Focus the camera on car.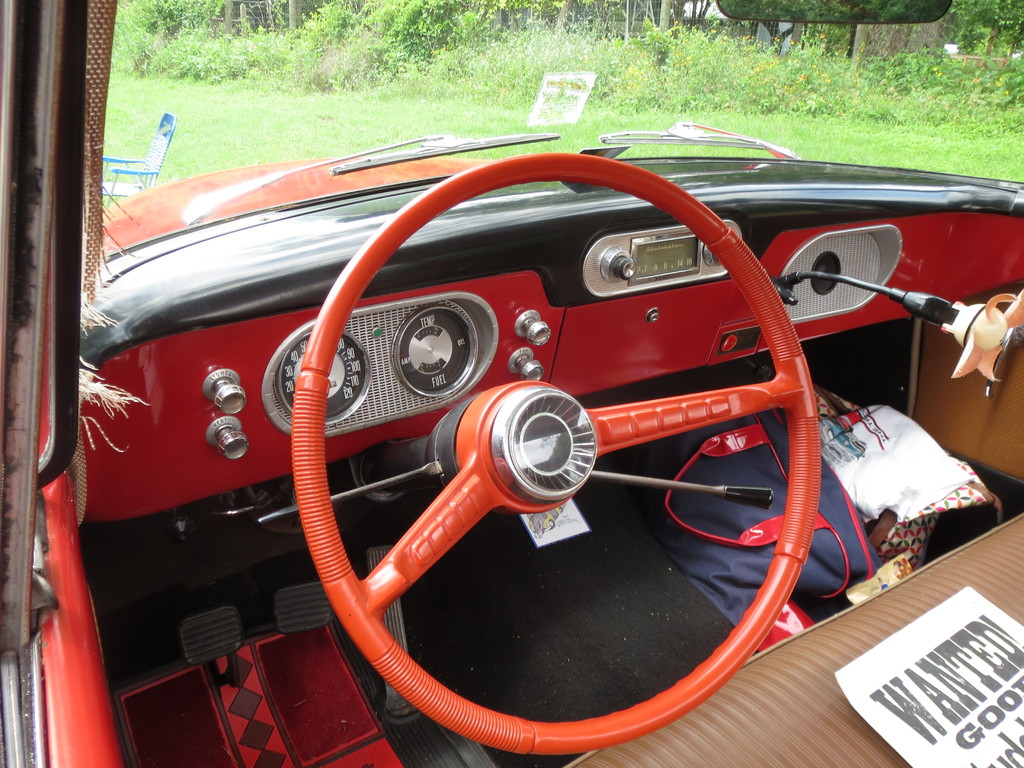
Focus region: 0:0:1023:767.
